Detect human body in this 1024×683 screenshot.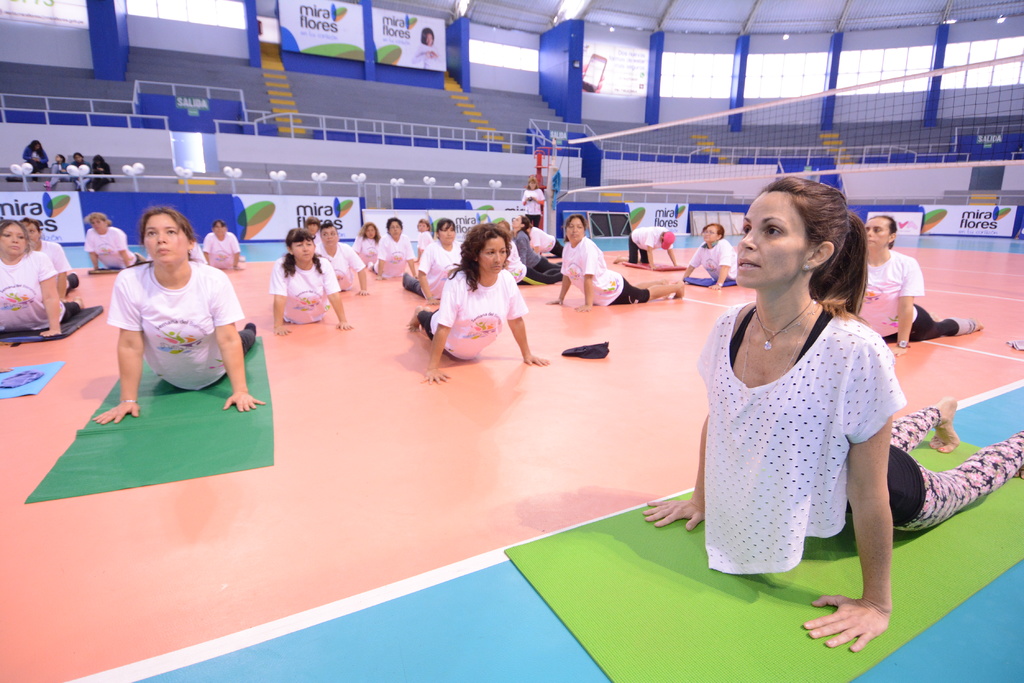
Detection: (550, 215, 680, 317).
